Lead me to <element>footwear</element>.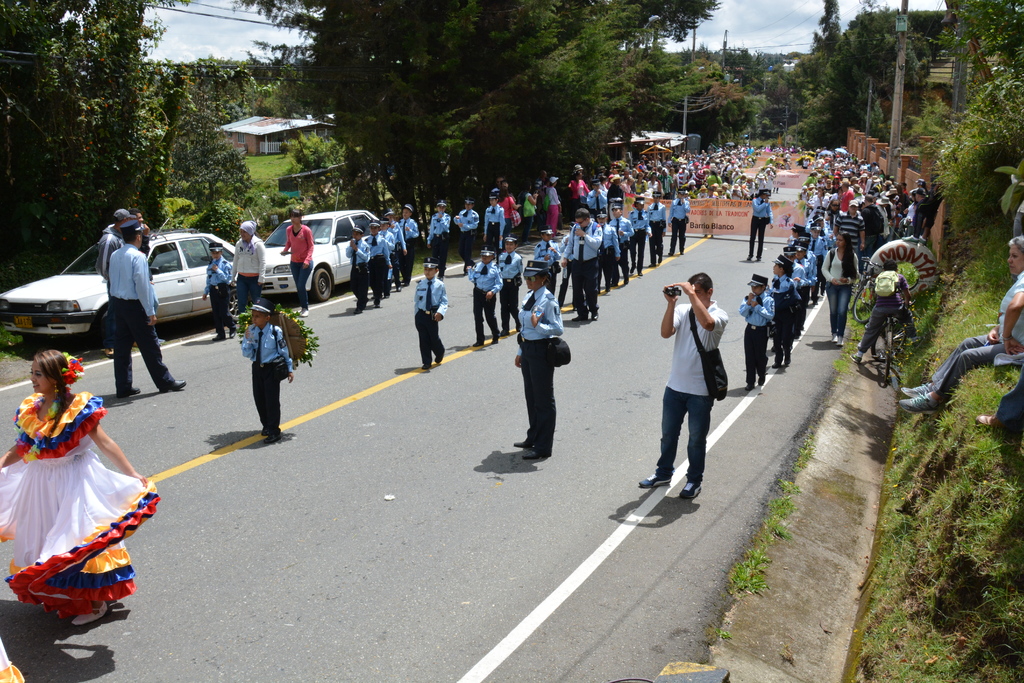
Lead to Rect(605, 288, 609, 293).
